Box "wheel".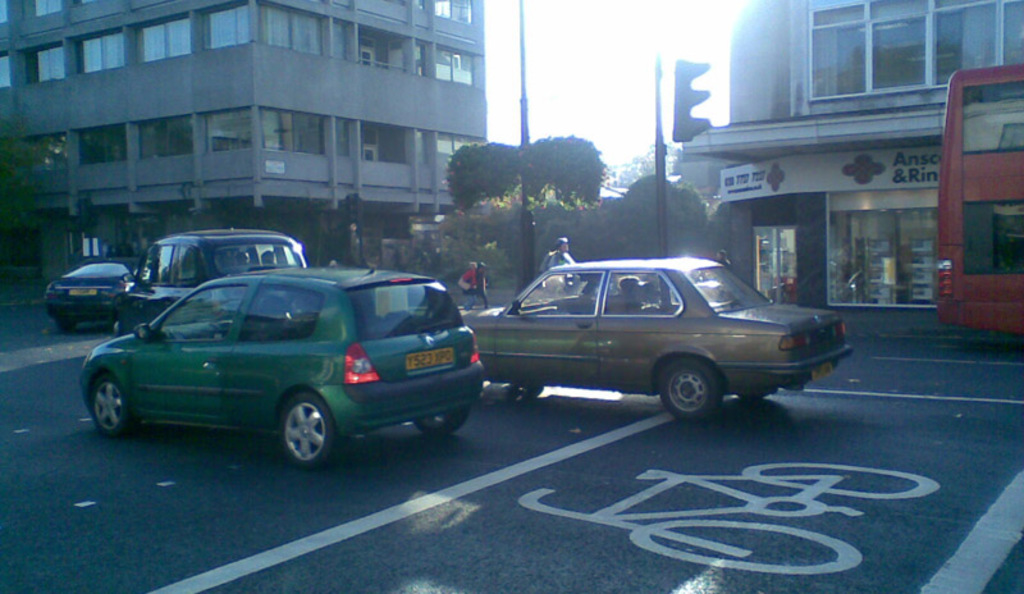
select_region(111, 312, 120, 343).
